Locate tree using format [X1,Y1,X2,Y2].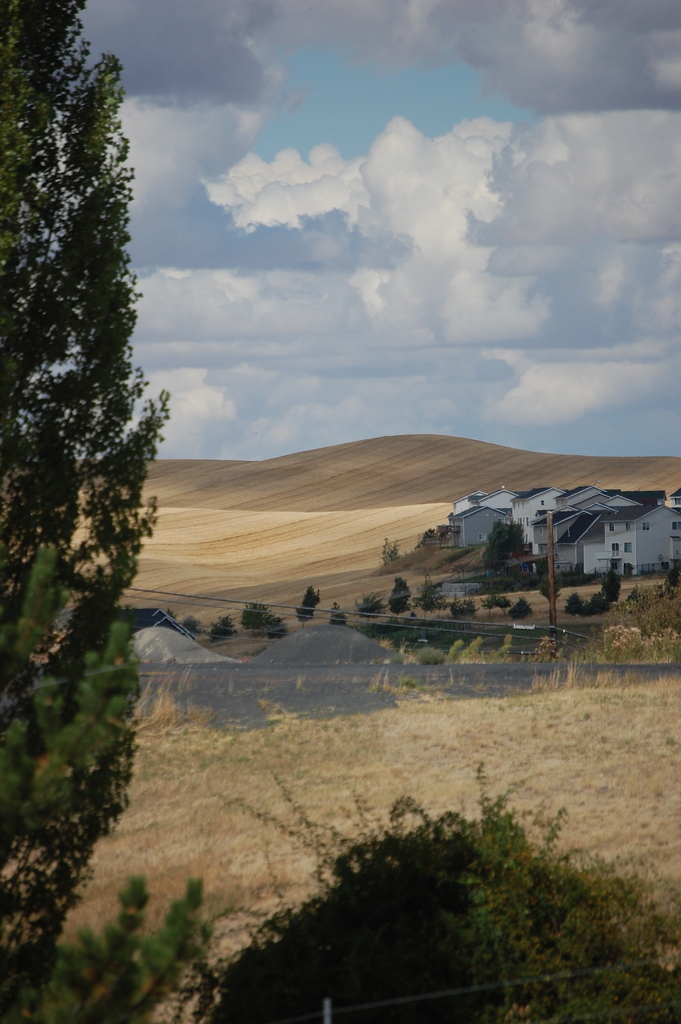
[0,788,680,1021].
